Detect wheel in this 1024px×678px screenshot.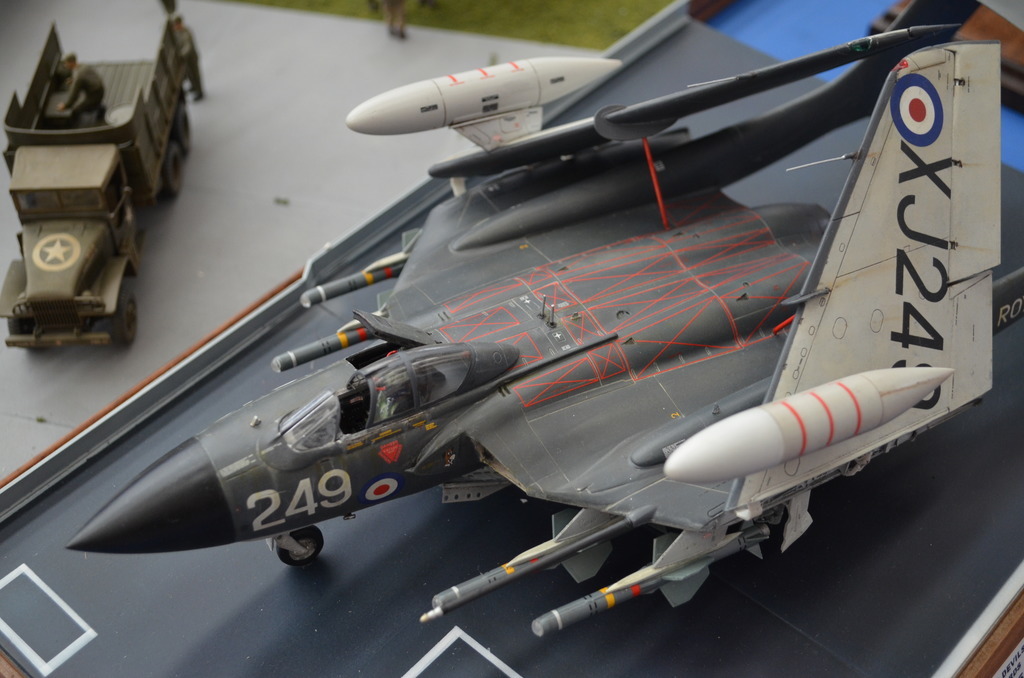
Detection: [106, 288, 140, 346].
